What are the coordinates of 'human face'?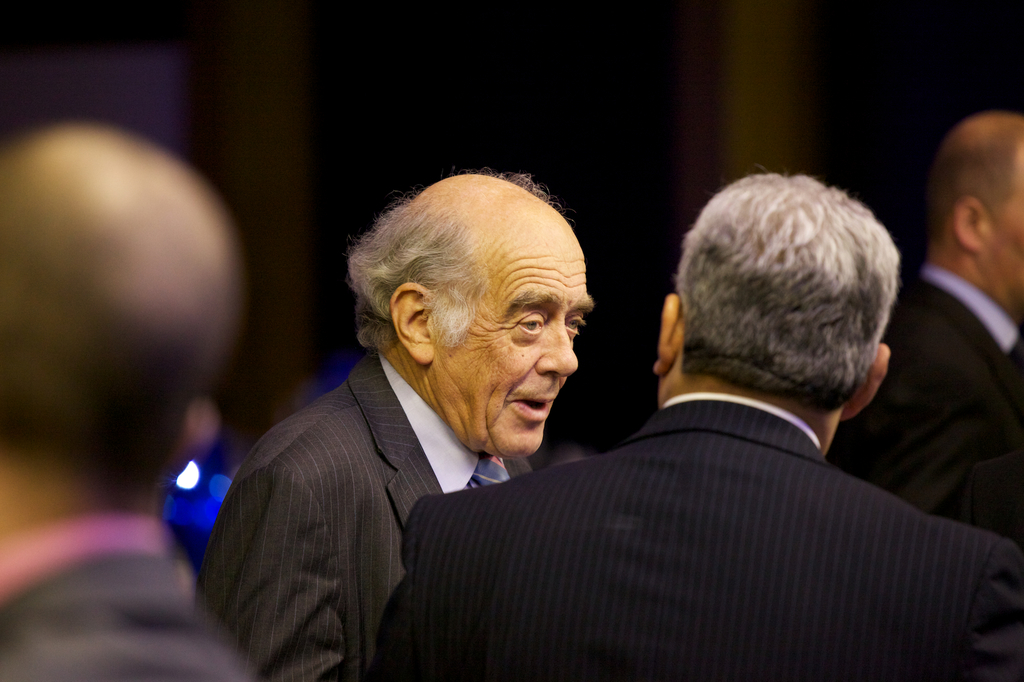
BBox(984, 140, 1023, 319).
